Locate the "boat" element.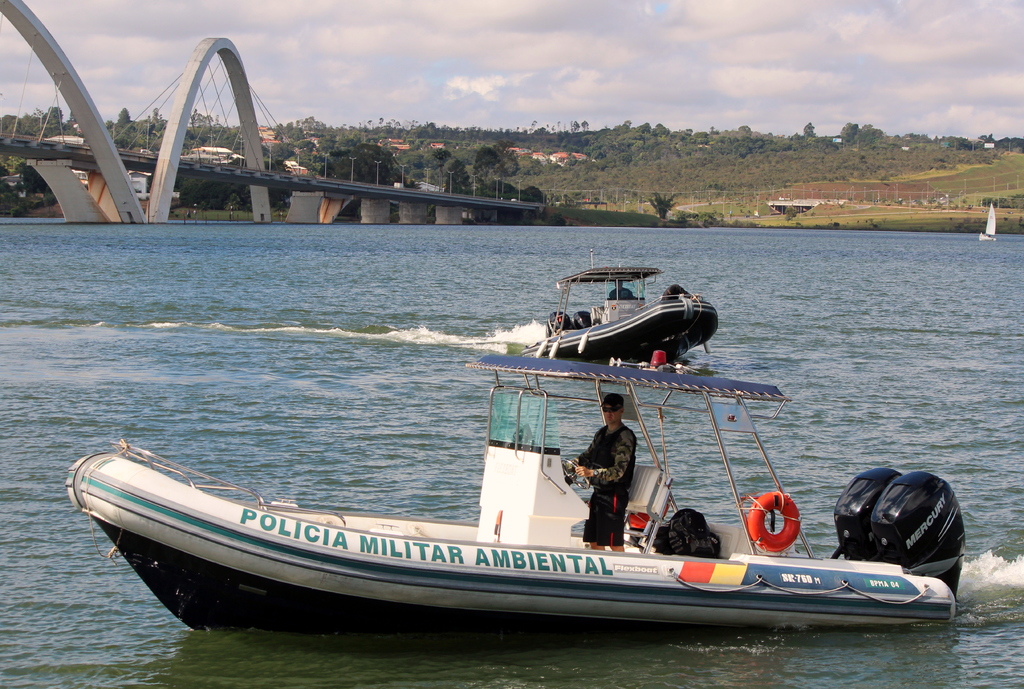
Element bbox: detection(67, 352, 968, 626).
